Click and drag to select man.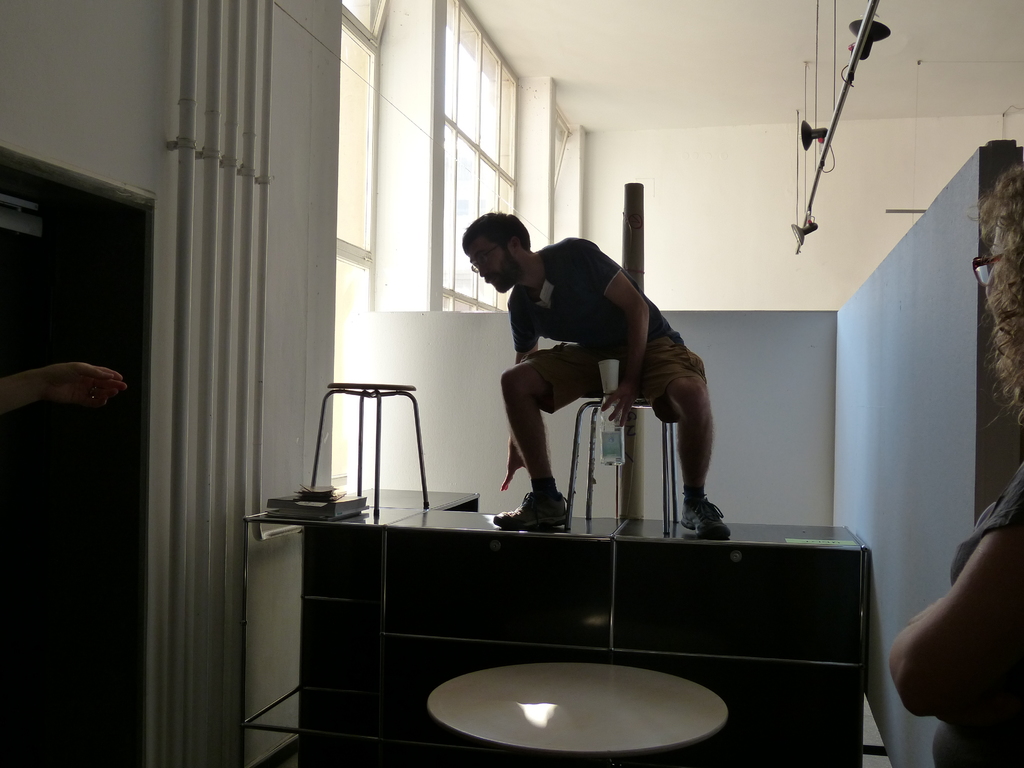
Selection: 456 205 723 545.
